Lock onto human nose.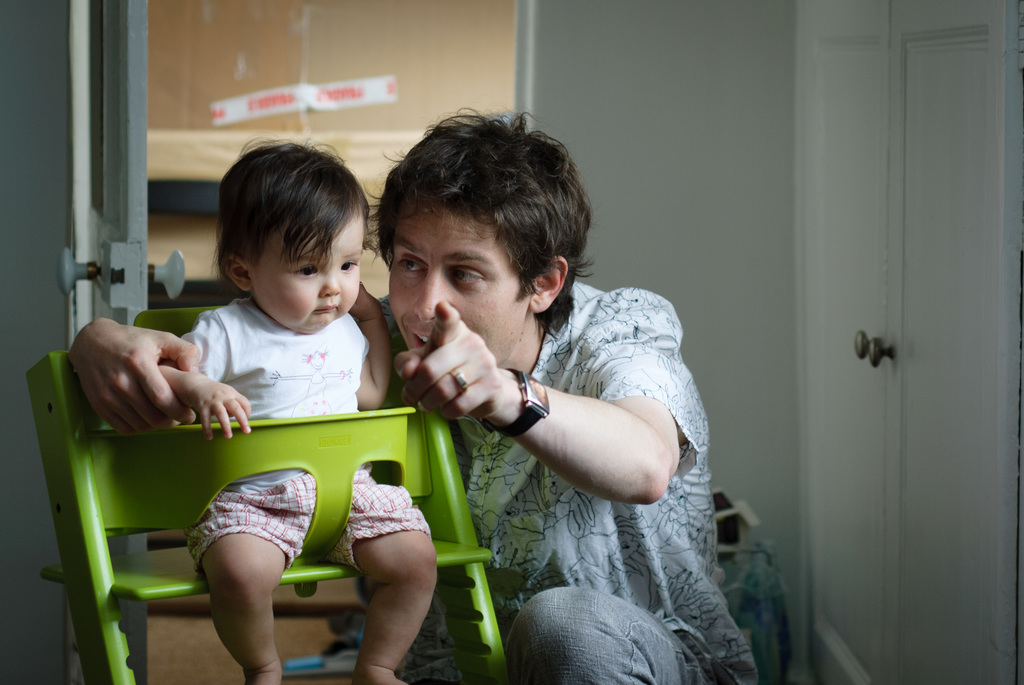
Locked: 316/269/343/295.
